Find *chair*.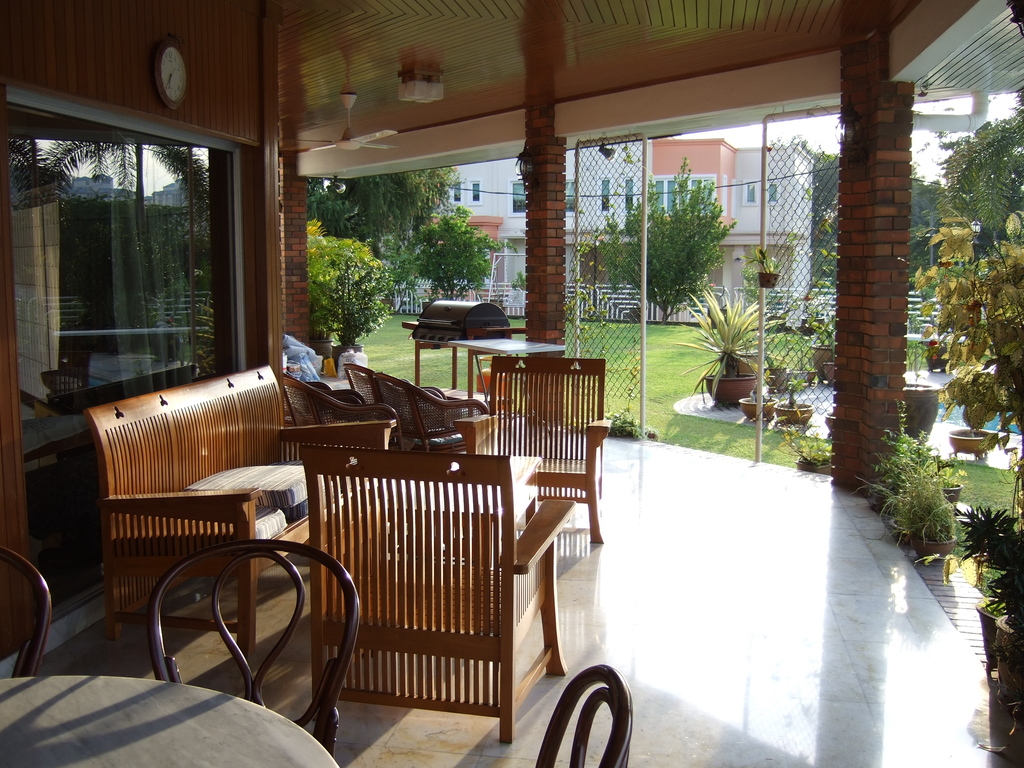
x1=367 y1=373 x2=493 y2=458.
